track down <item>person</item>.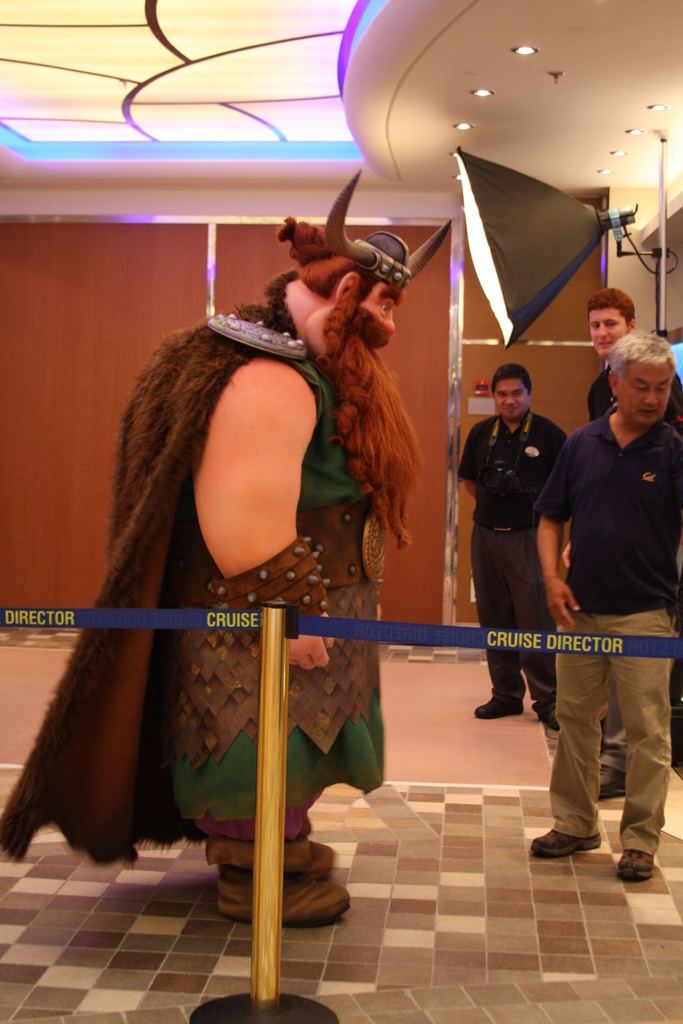
Tracked to region(446, 365, 563, 713).
